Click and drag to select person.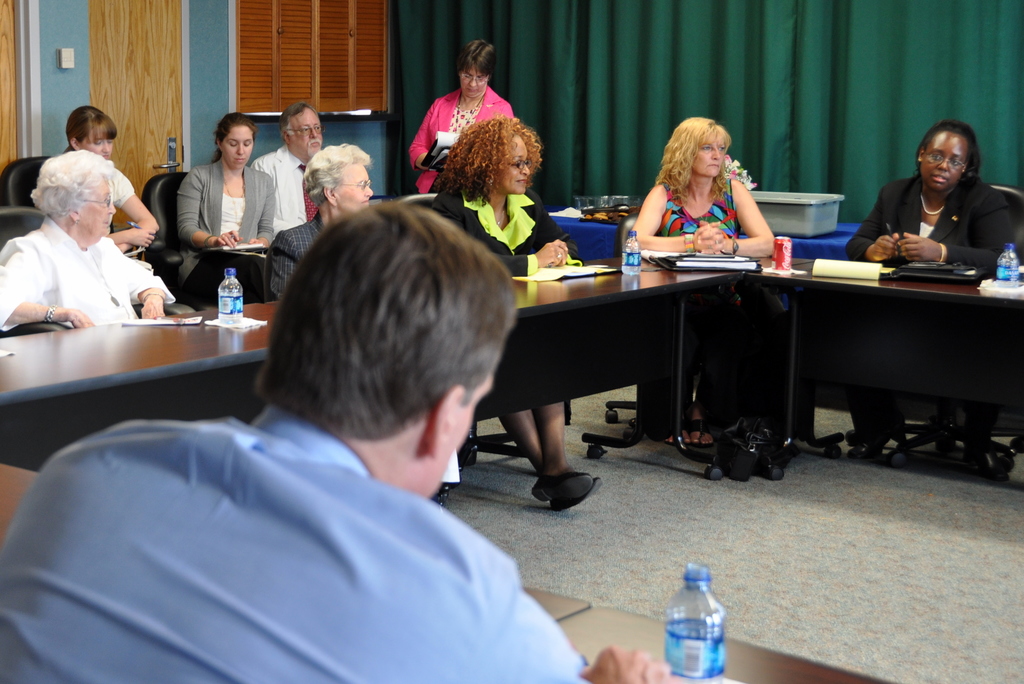
Selection: (0, 195, 699, 683).
